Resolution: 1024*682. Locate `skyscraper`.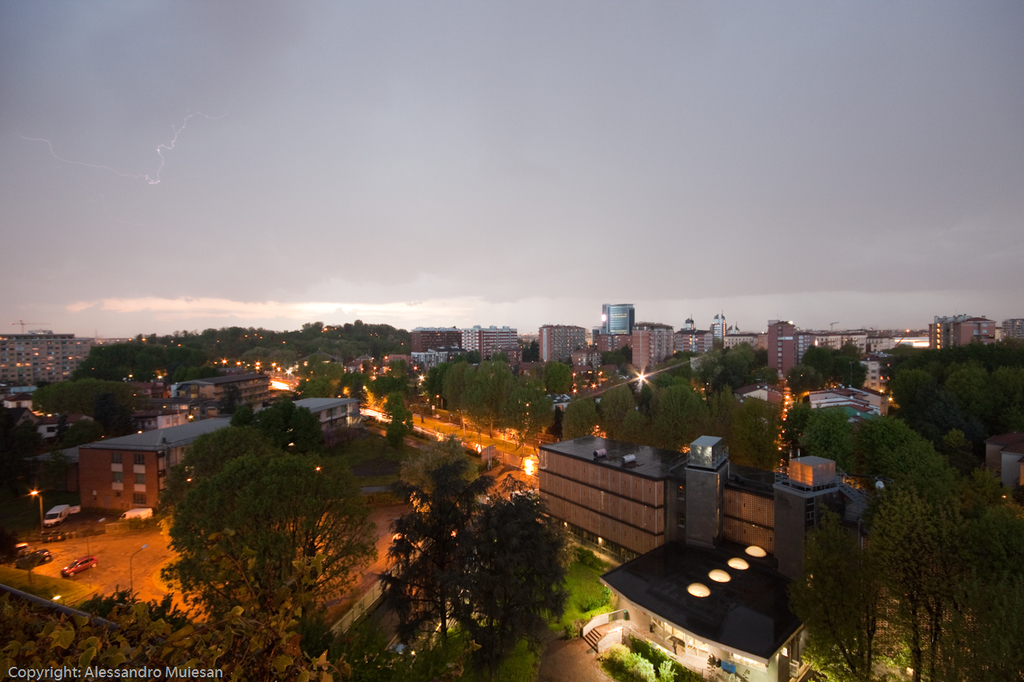
(x1=599, y1=301, x2=640, y2=340).
